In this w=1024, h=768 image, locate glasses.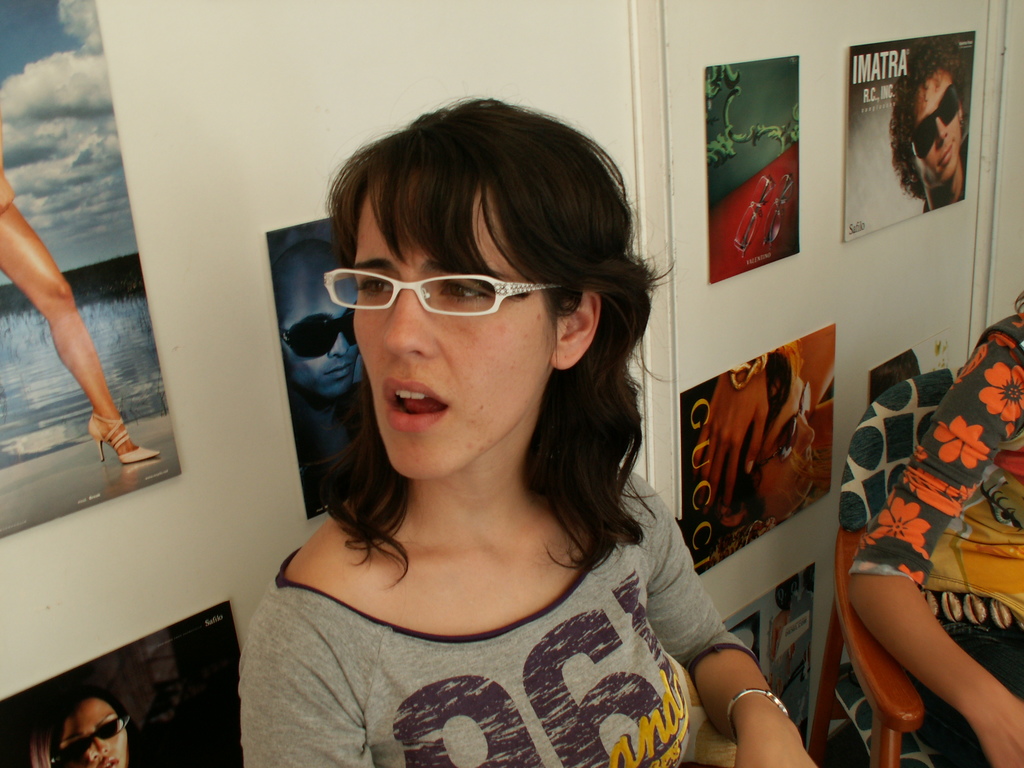
Bounding box: bbox=(735, 373, 813, 464).
